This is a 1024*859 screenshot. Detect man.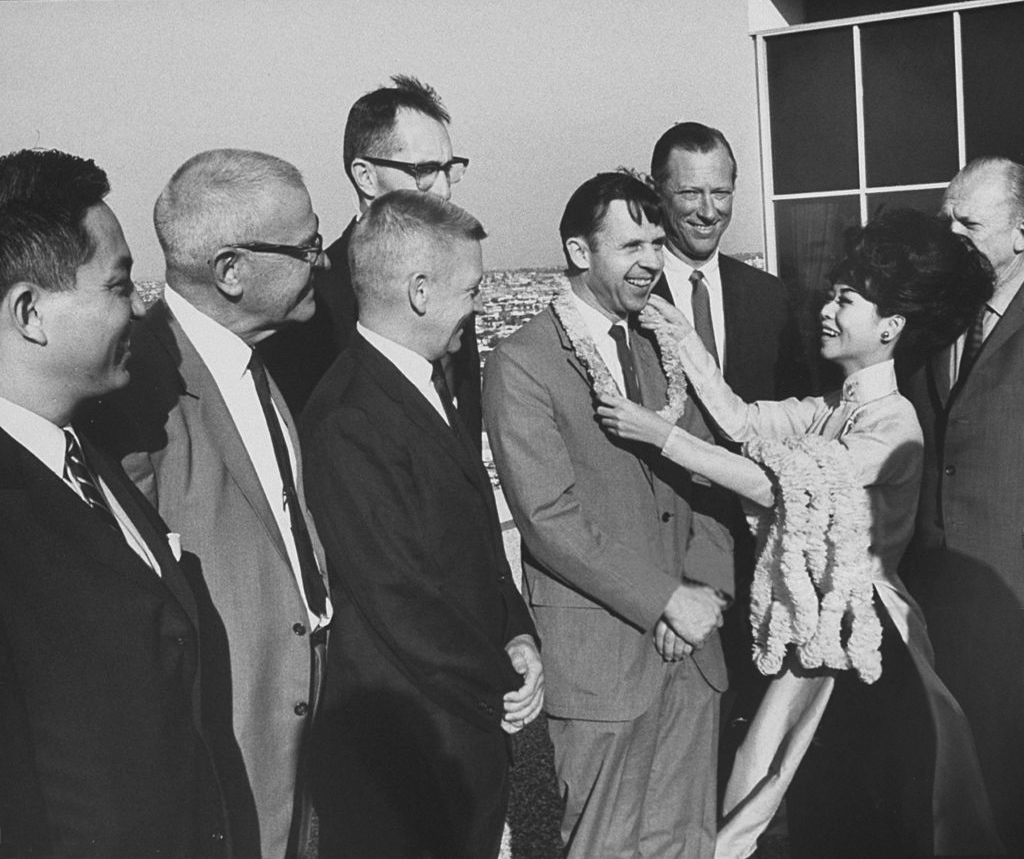
box(644, 117, 835, 403).
